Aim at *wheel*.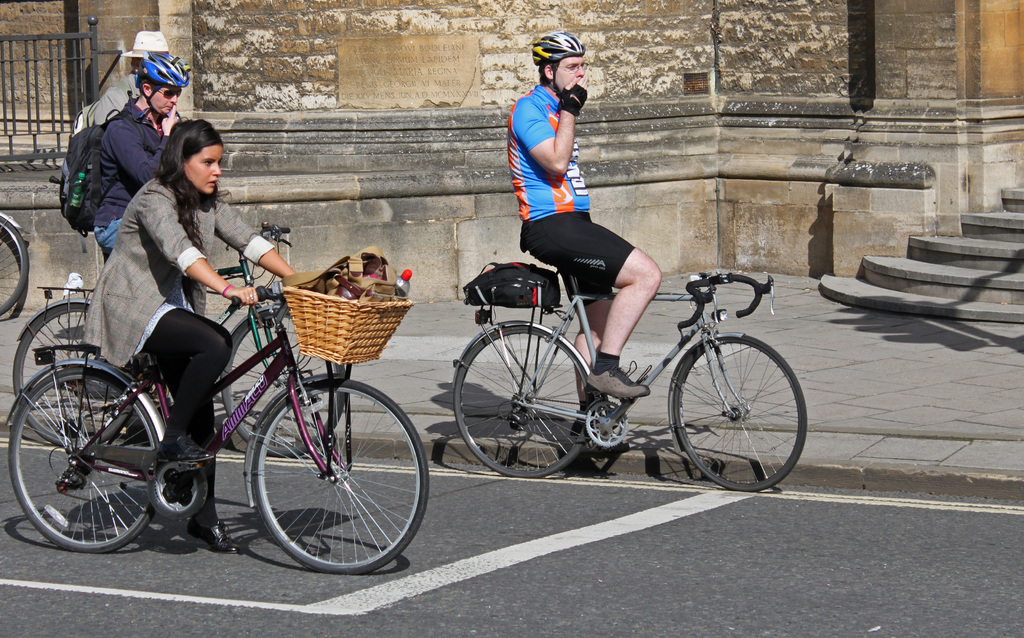
Aimed at (x1=452, y1=321, x2=593, y2=480).
